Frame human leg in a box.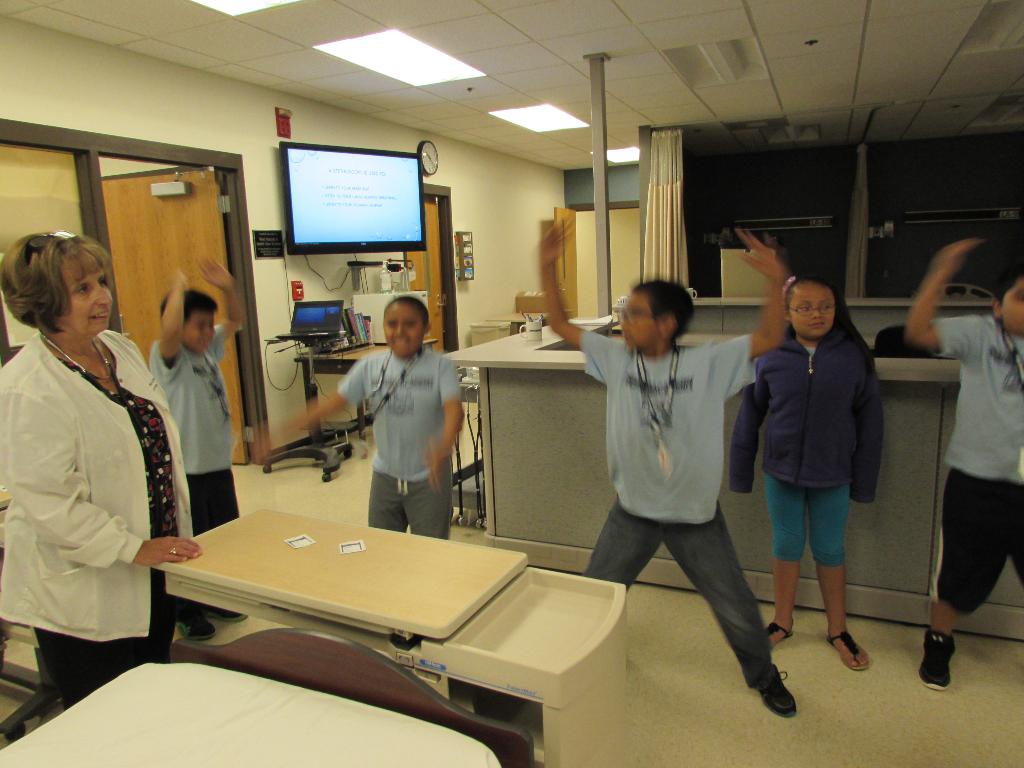
detection(33, 573, 169, 710).
